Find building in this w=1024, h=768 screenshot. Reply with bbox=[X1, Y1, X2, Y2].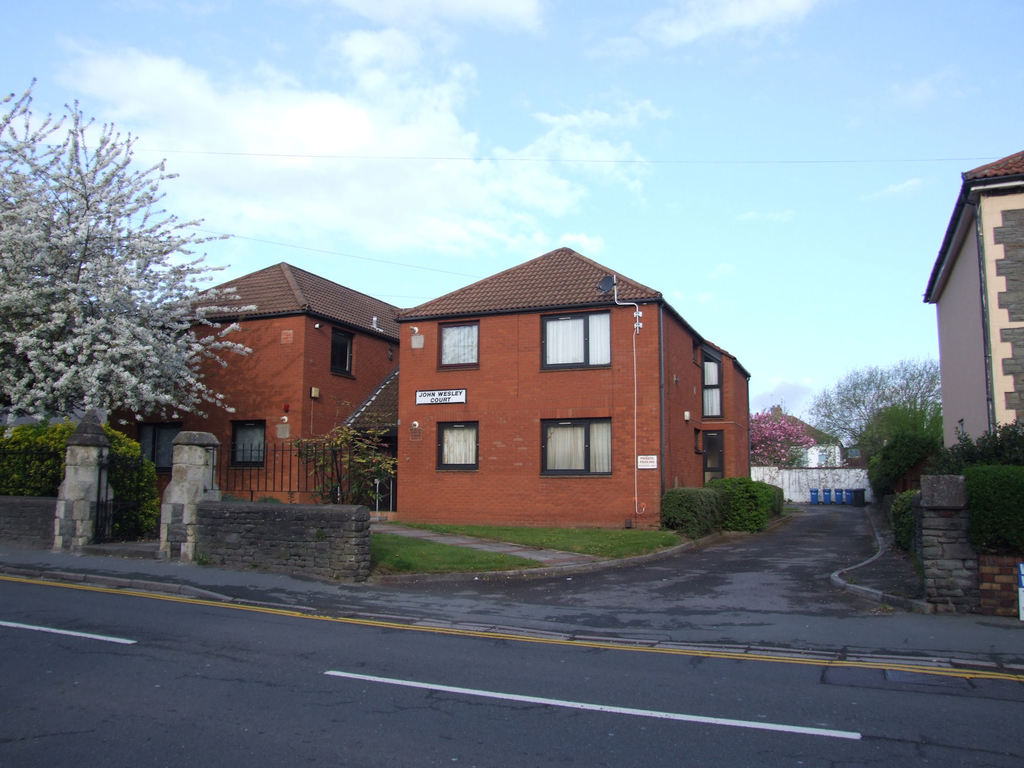
bbox=[394, 246, 756, 536].
